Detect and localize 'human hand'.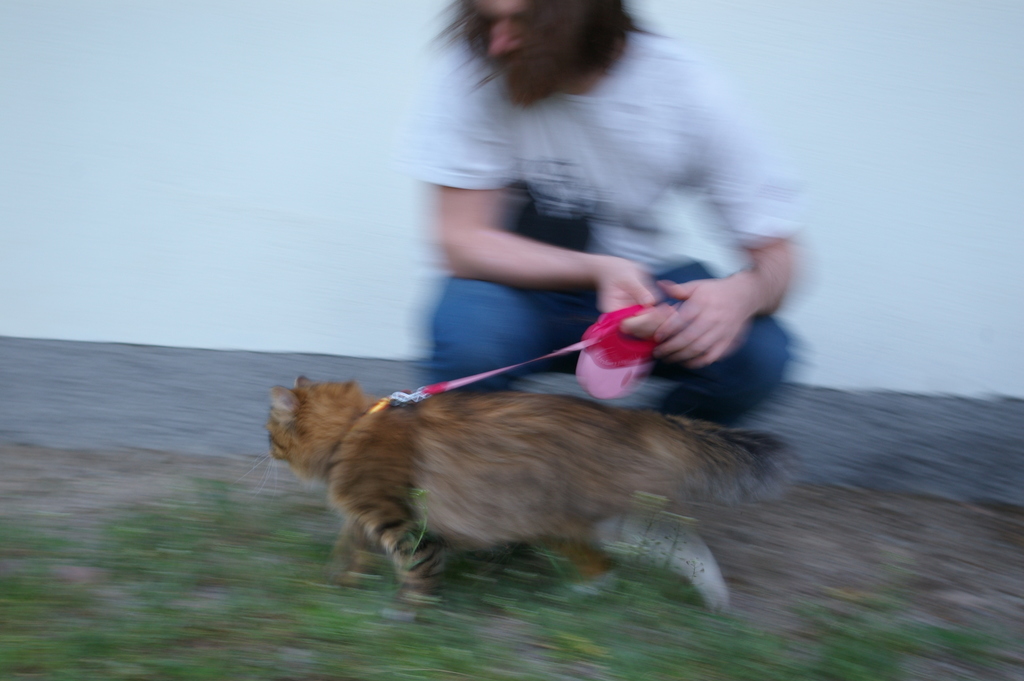
Localized at [left=625, top=242, right=797, bottom=366].
